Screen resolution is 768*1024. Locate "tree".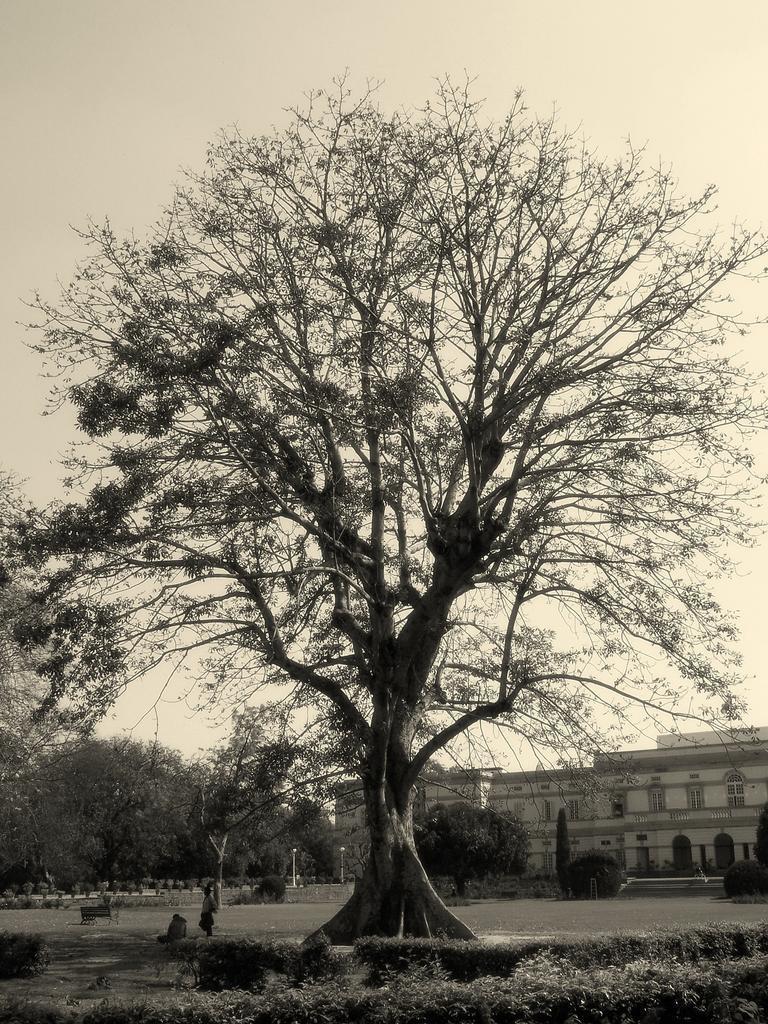
Rect(551, 801, 574, 890).
